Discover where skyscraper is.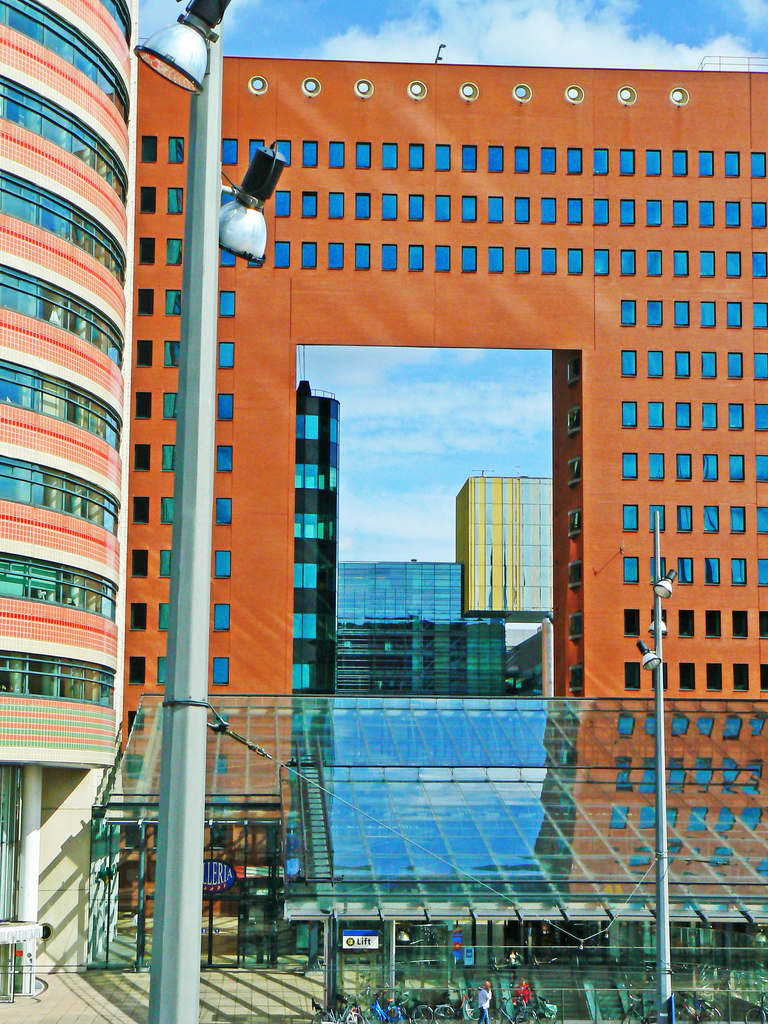
Discovered at (x1=280, y1=364, x2=341, y2=695).
